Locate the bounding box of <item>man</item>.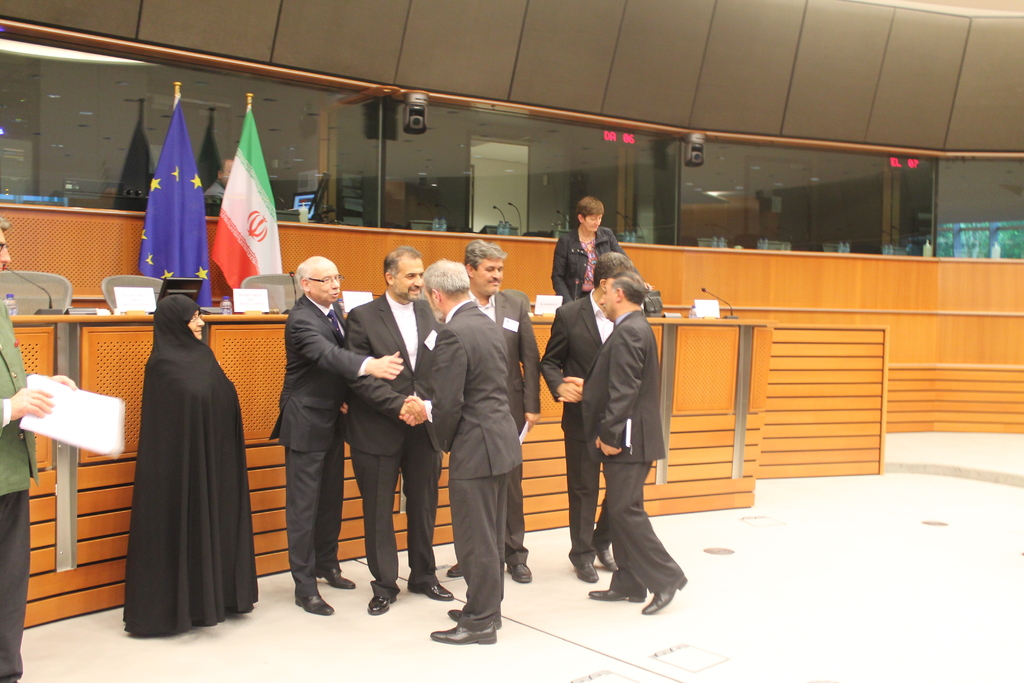
Bounding box: 259/262/408/616.
